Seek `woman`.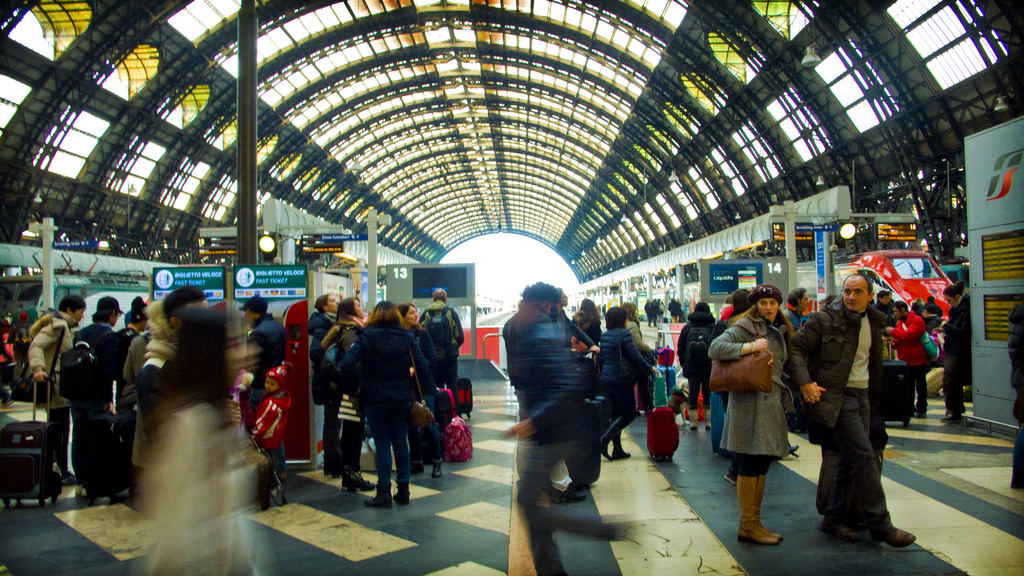
[353, 298, 431, 506].
